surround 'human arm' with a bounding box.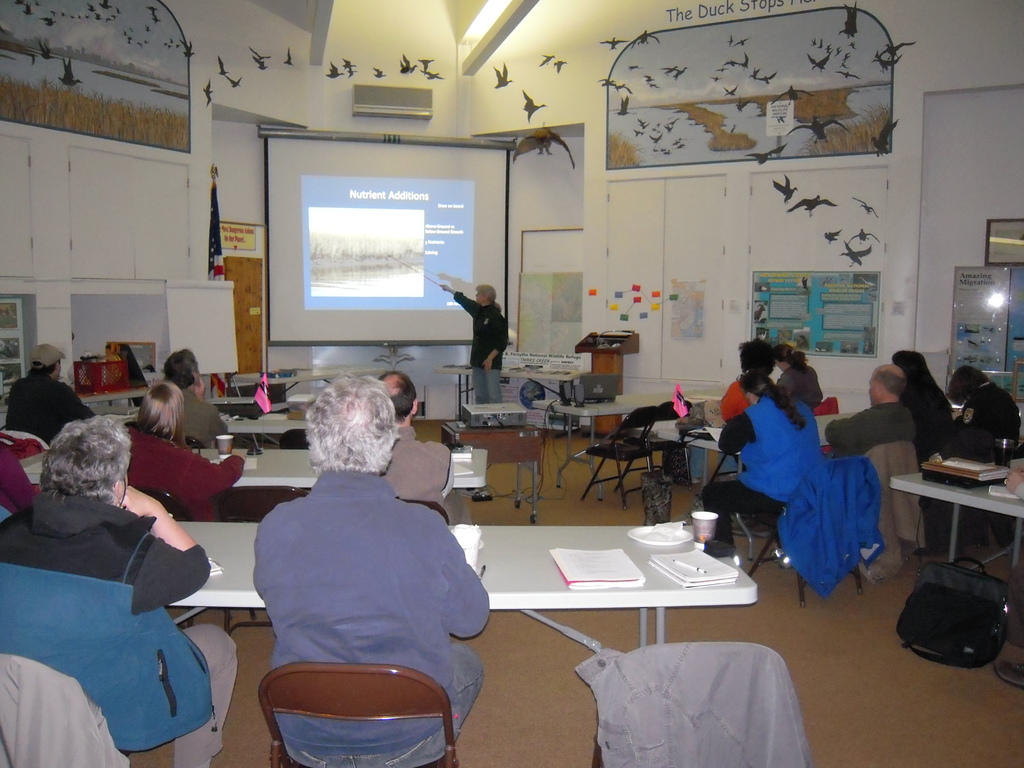
bbox=[483, 318, 509, 376].
